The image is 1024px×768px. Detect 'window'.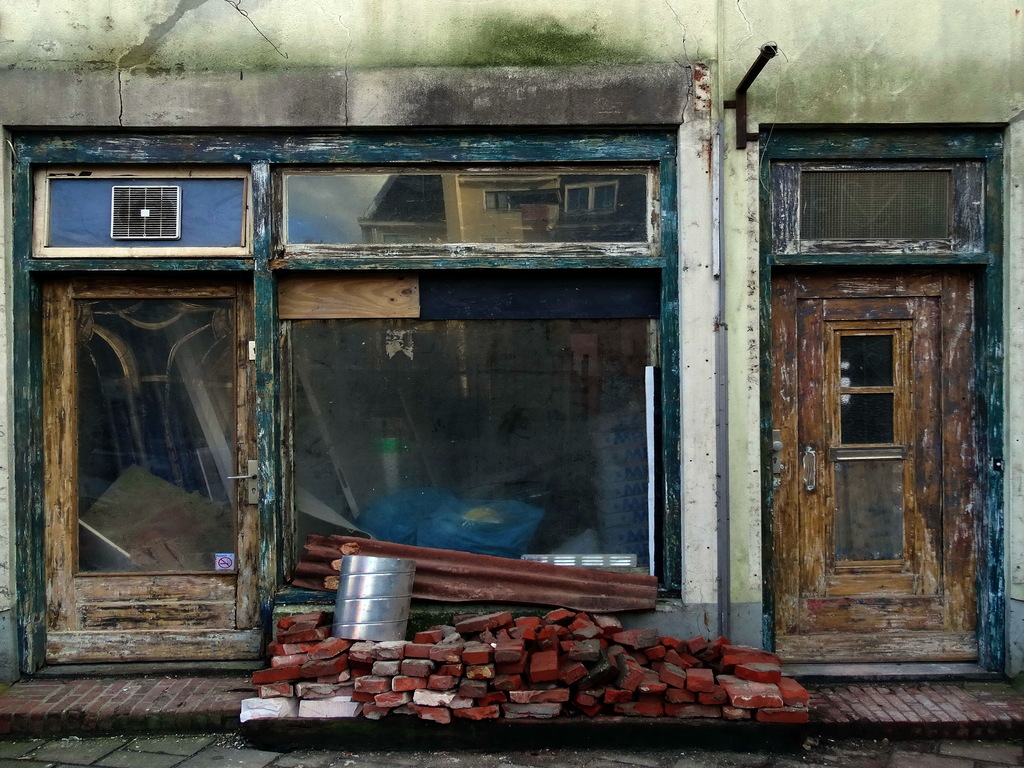
Detection: [840,323,906,448].
